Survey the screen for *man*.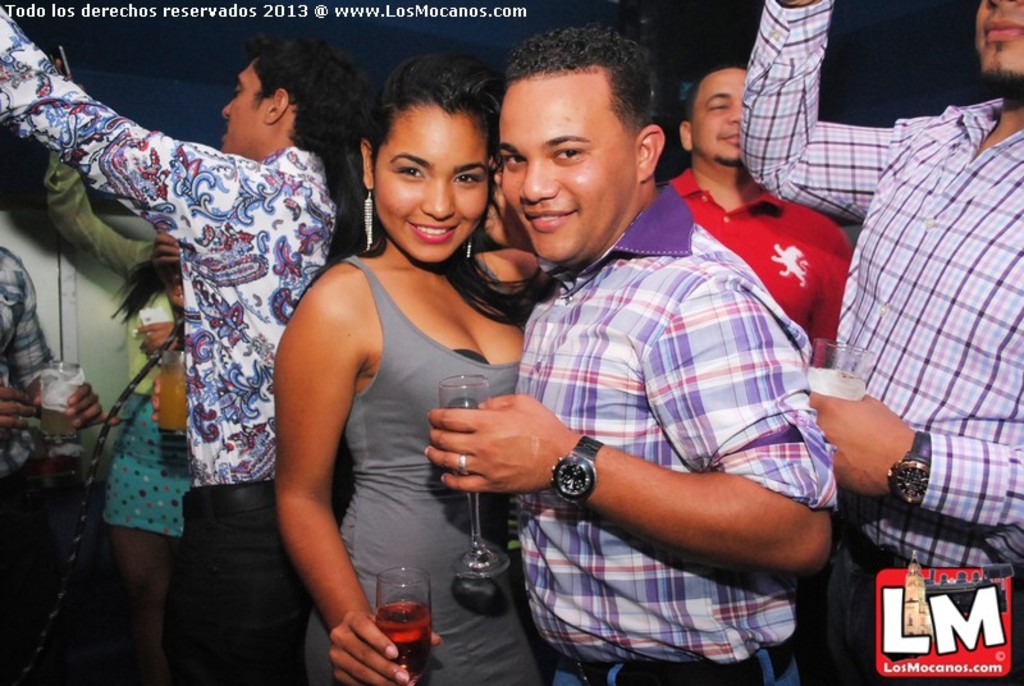
Survey found: {"x1": 0, "y1": 4, "x2": 383, "y2": 685}.
